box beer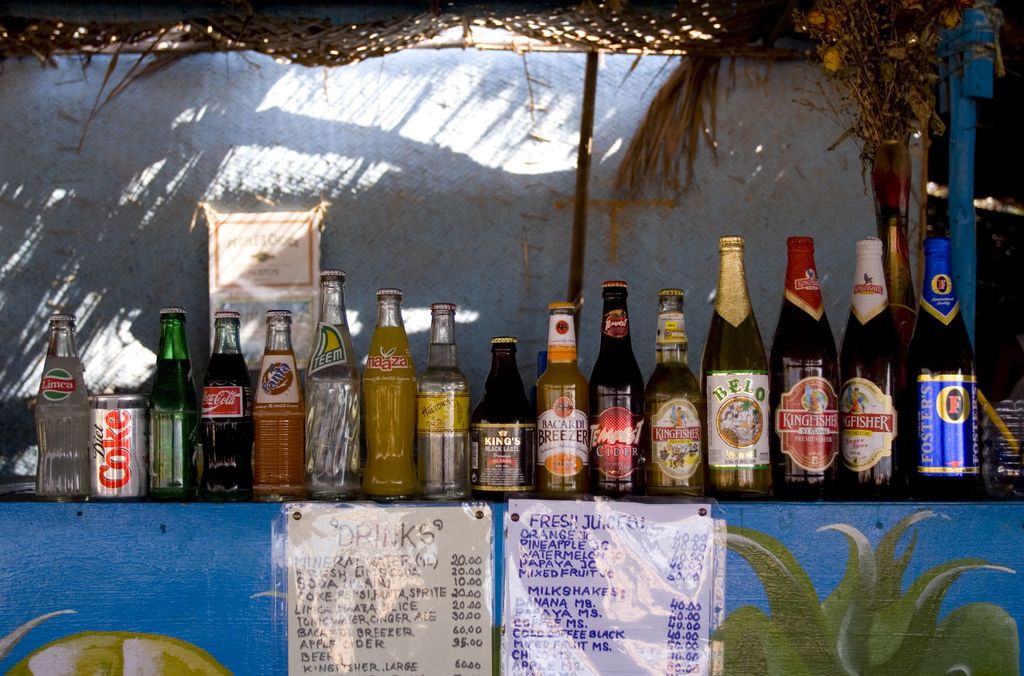
(left=776, top=238, right=844, bottom=500)
